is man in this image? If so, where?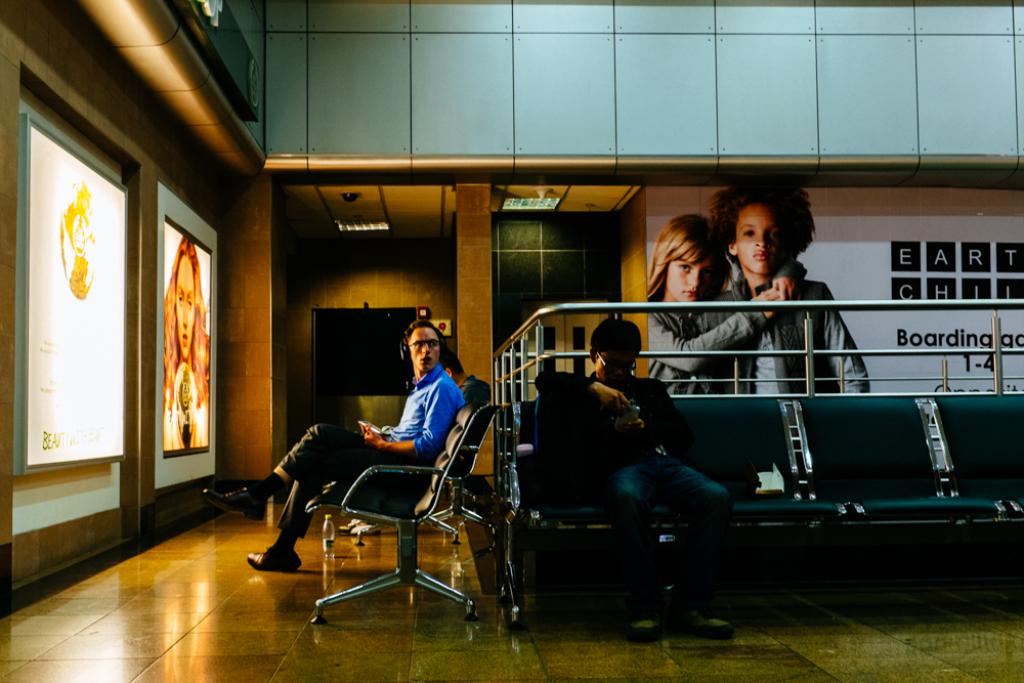
Yes, at (269, 341, 507, 614).
